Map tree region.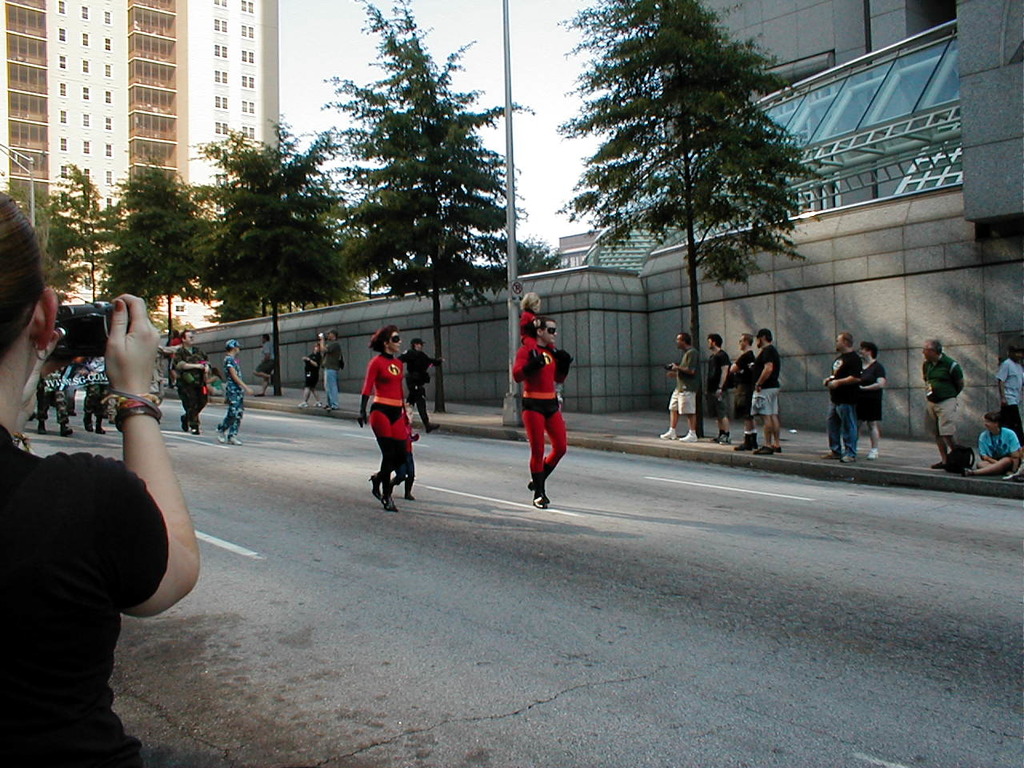
Mapped to {"left": 322, "top": 0, "right": 544, "bottom": 404}.
